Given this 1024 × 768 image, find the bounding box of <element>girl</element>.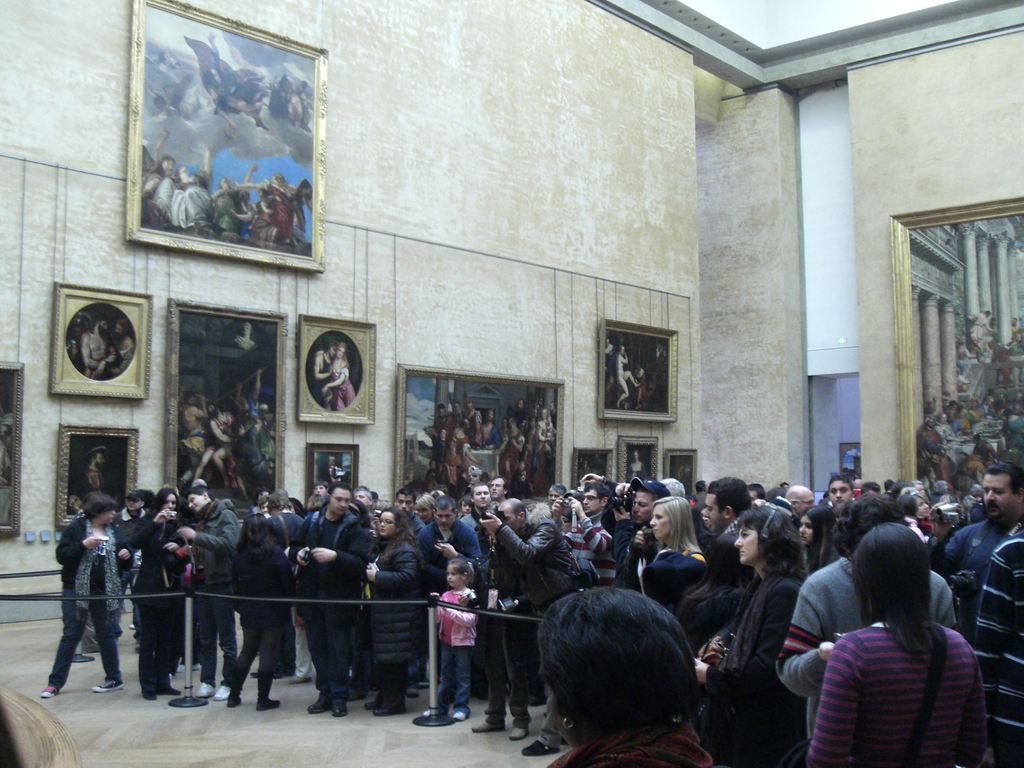
129 490 178 701.
